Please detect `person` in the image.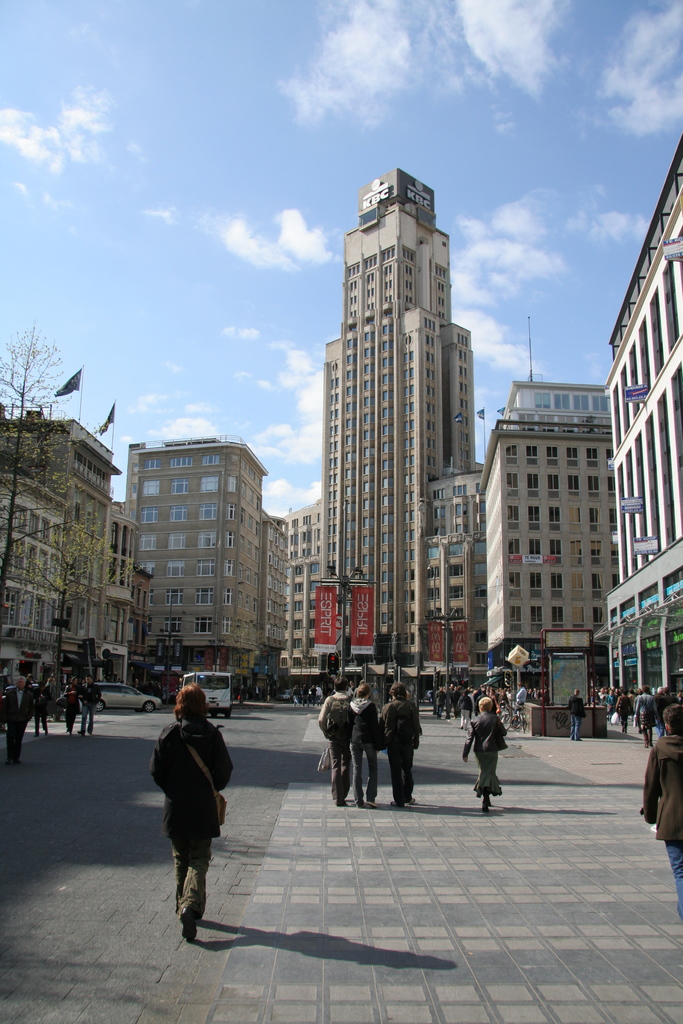
Rect(569, 687, 583, 739).
